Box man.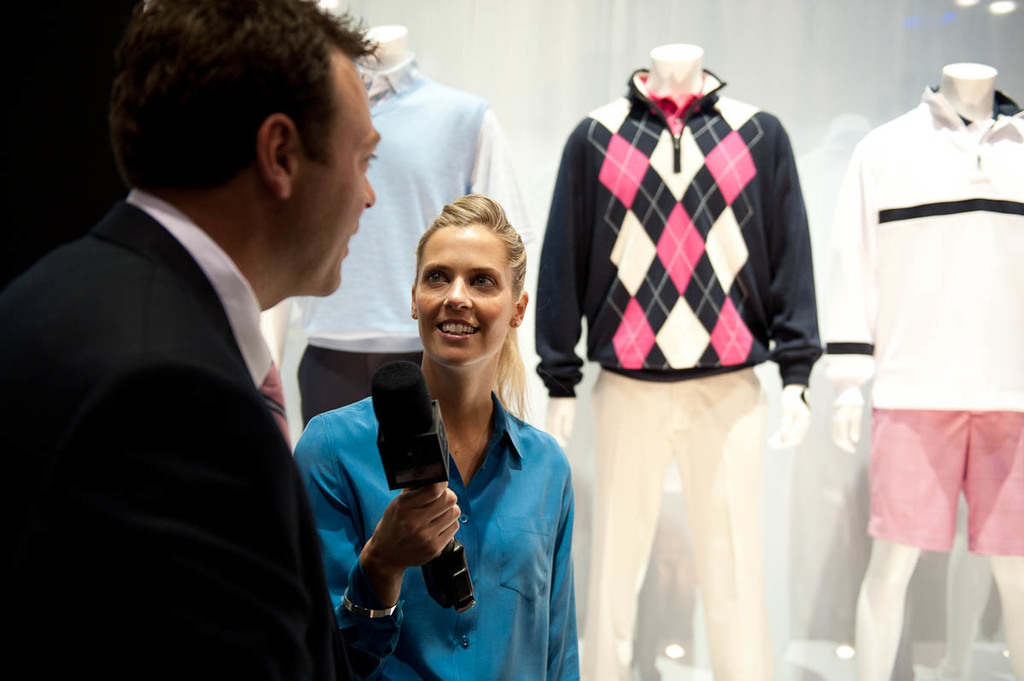
locate(14, 14, 430, 652).
